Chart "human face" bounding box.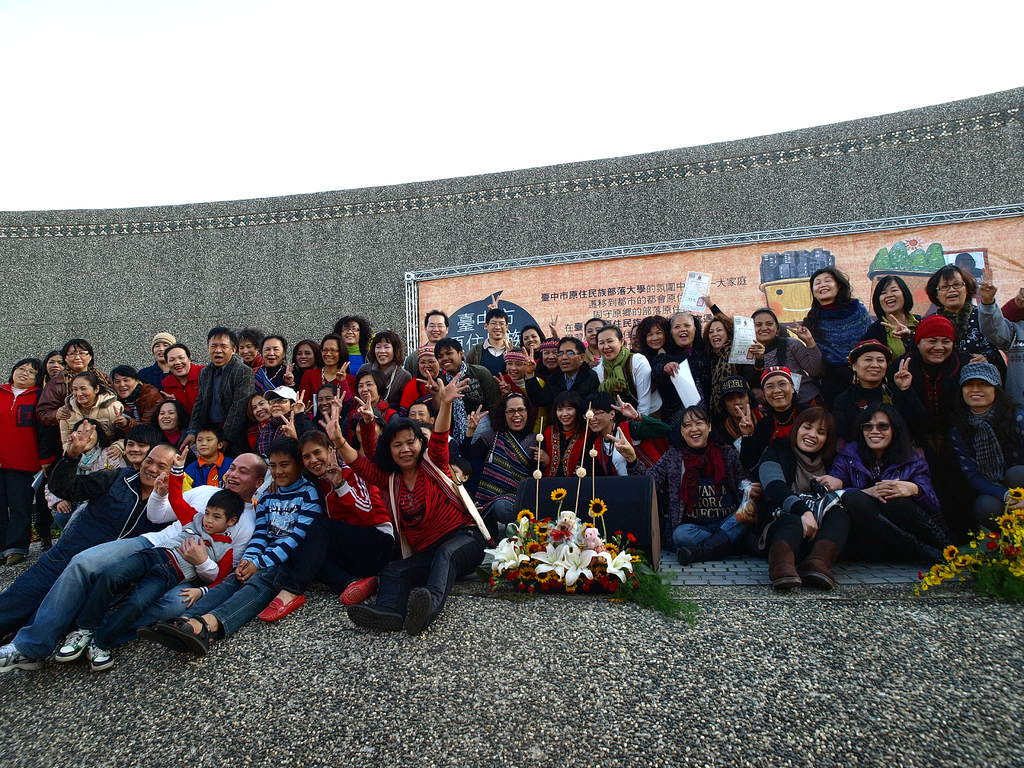
Charted: select_region(45, 356, 65, 380).
